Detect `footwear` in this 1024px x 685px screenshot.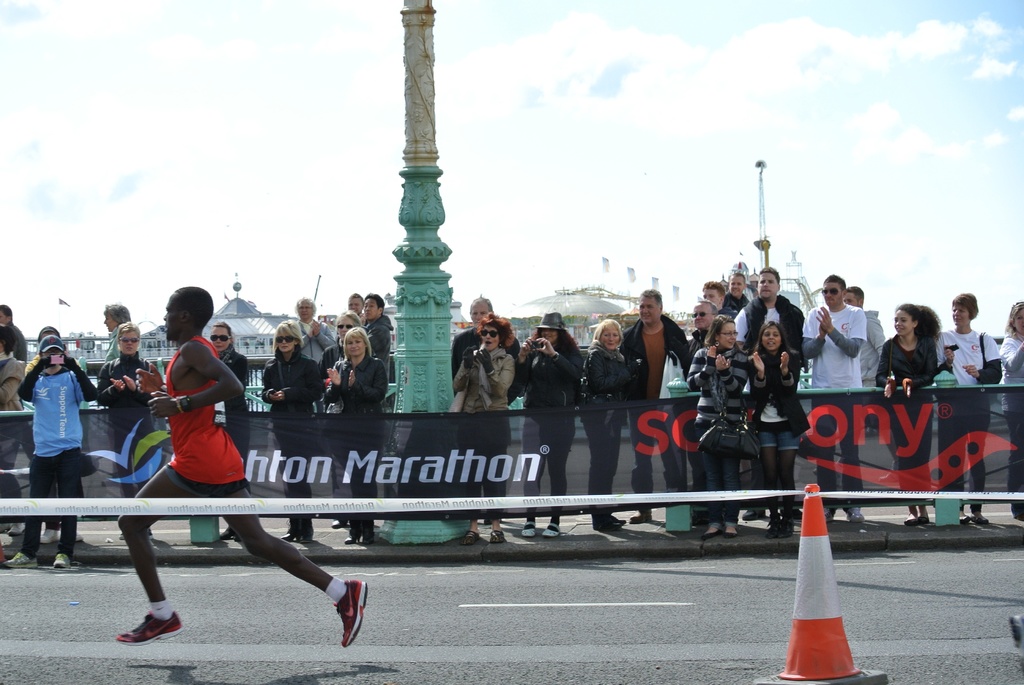
Detection: [723,523,737,537].
